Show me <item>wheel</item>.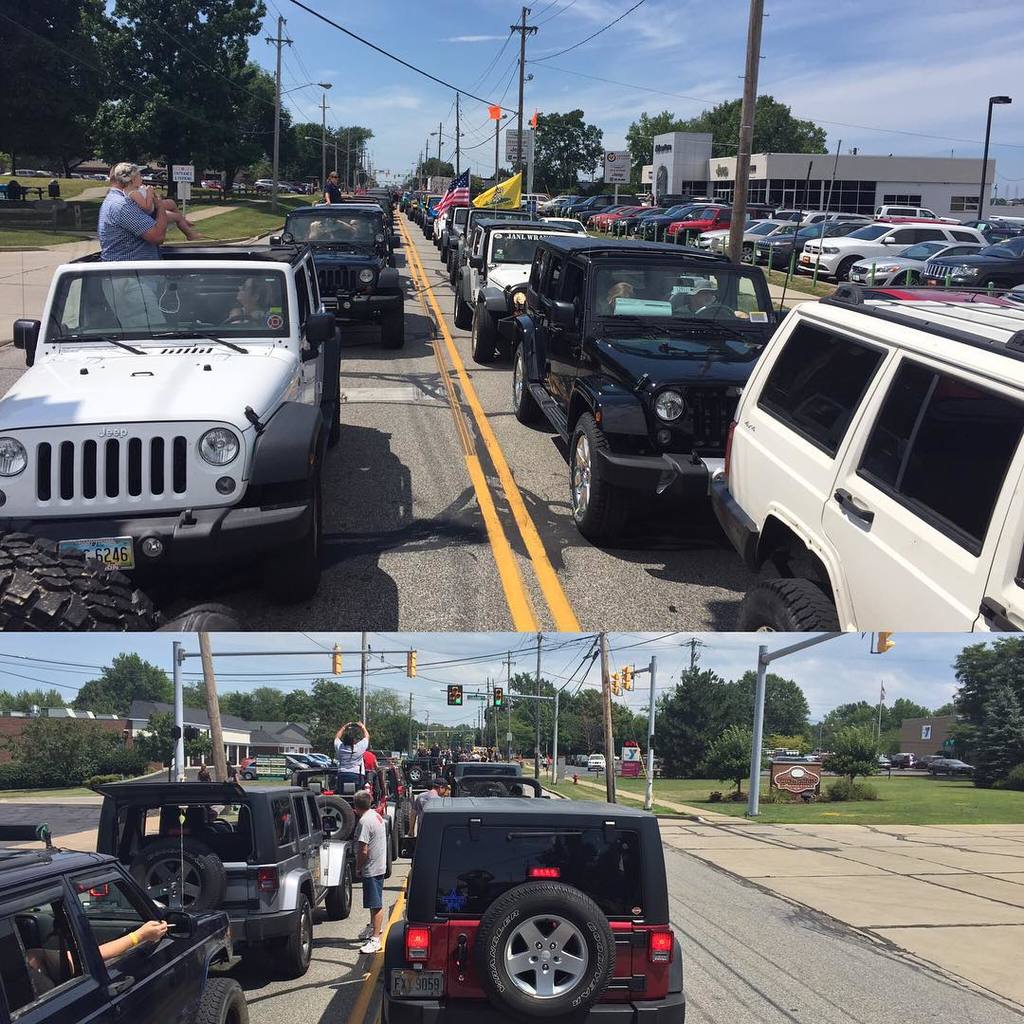
<item>wheel</item> is here: (325, 367, 339, 448).
